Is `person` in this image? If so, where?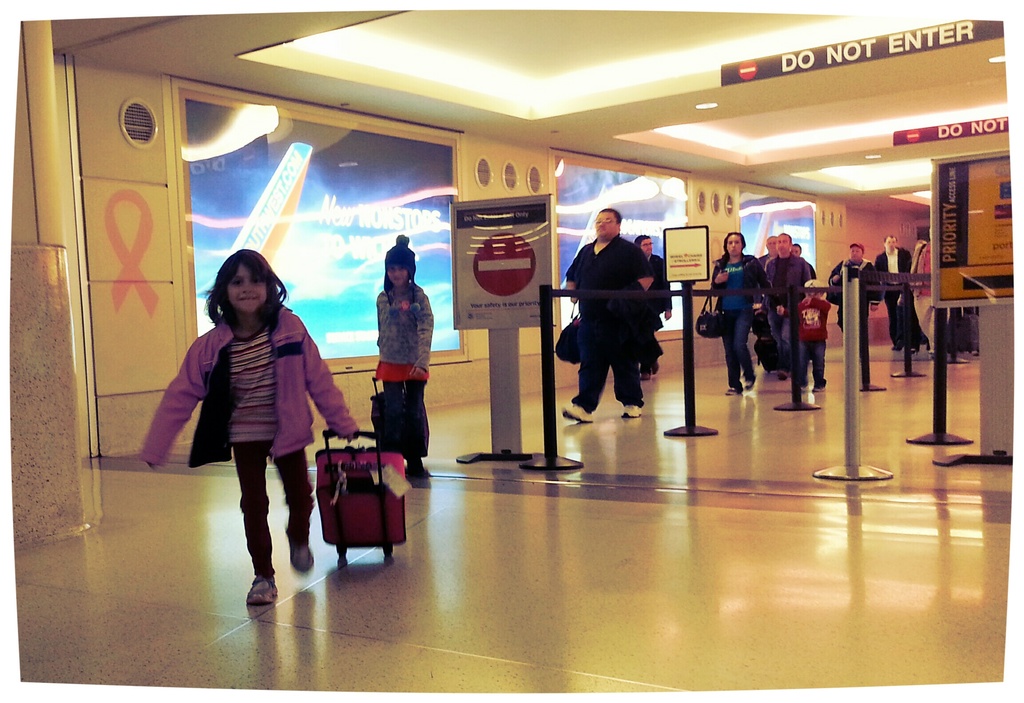
Yes, at pyautogui.locateOnScreen(869, 228, 916, 363).
